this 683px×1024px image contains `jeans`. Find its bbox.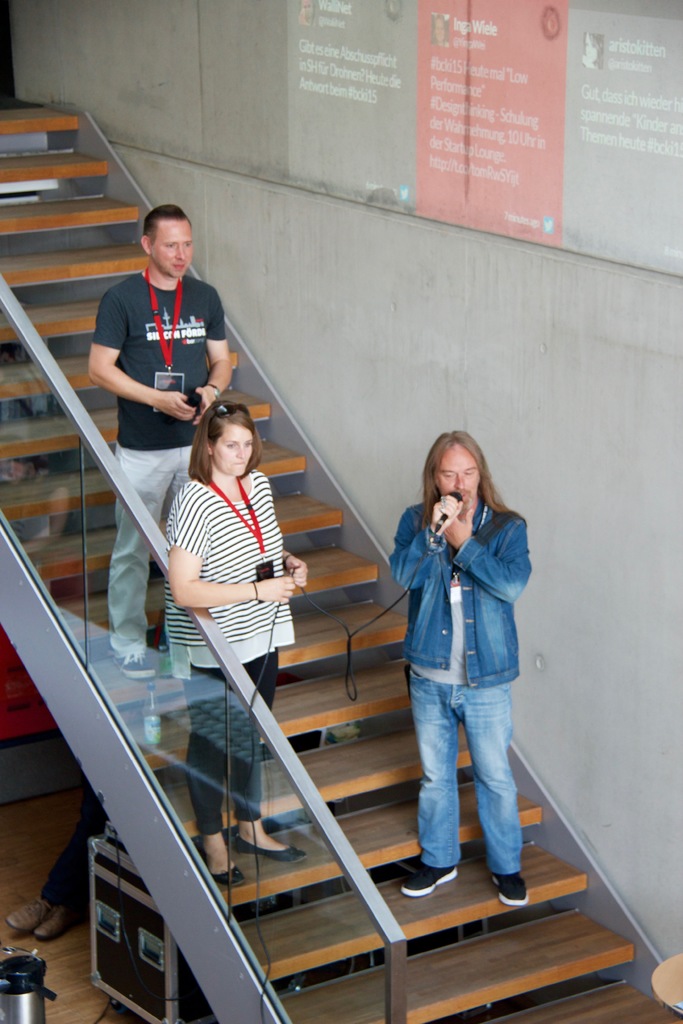
pyautogui.locateOnScreen(390, 500, 528, 675).
